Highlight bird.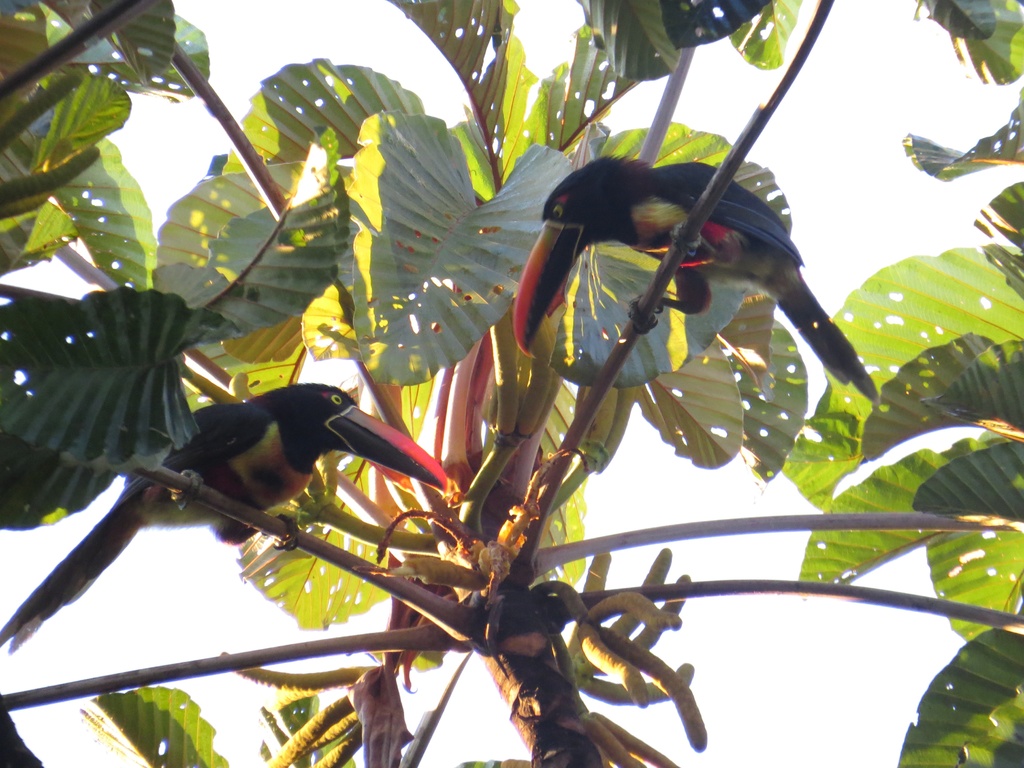
Highlighted region: BBox(0, 384, 449, 663).
